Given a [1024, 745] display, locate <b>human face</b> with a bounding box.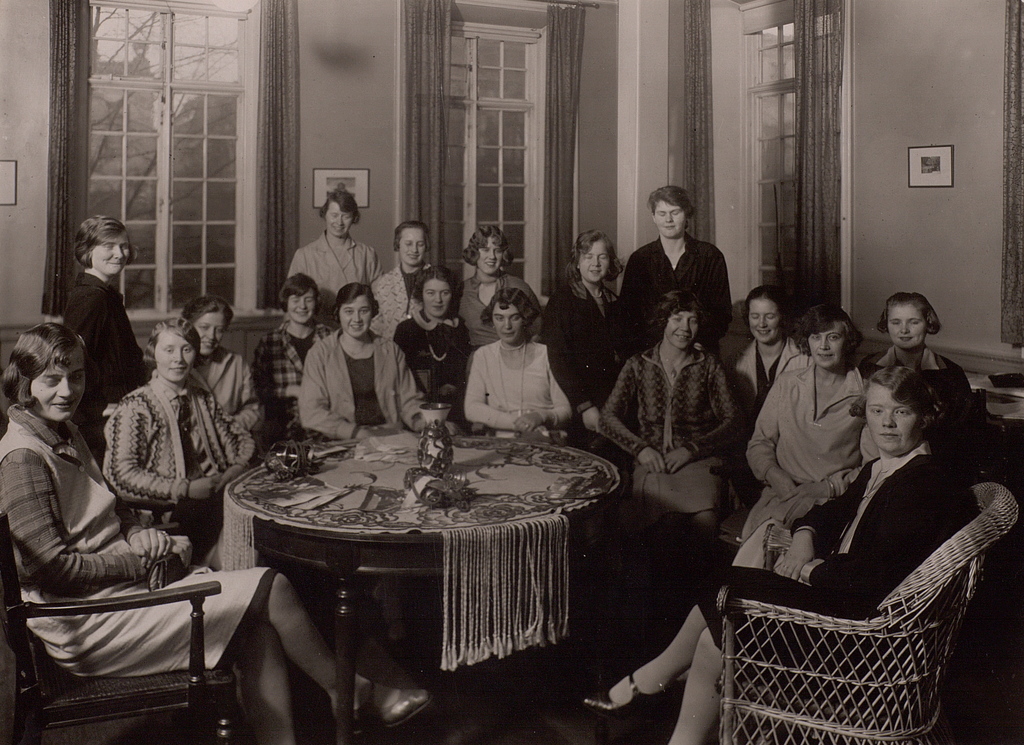
Located: Rect(28, 350, 86, 425).
